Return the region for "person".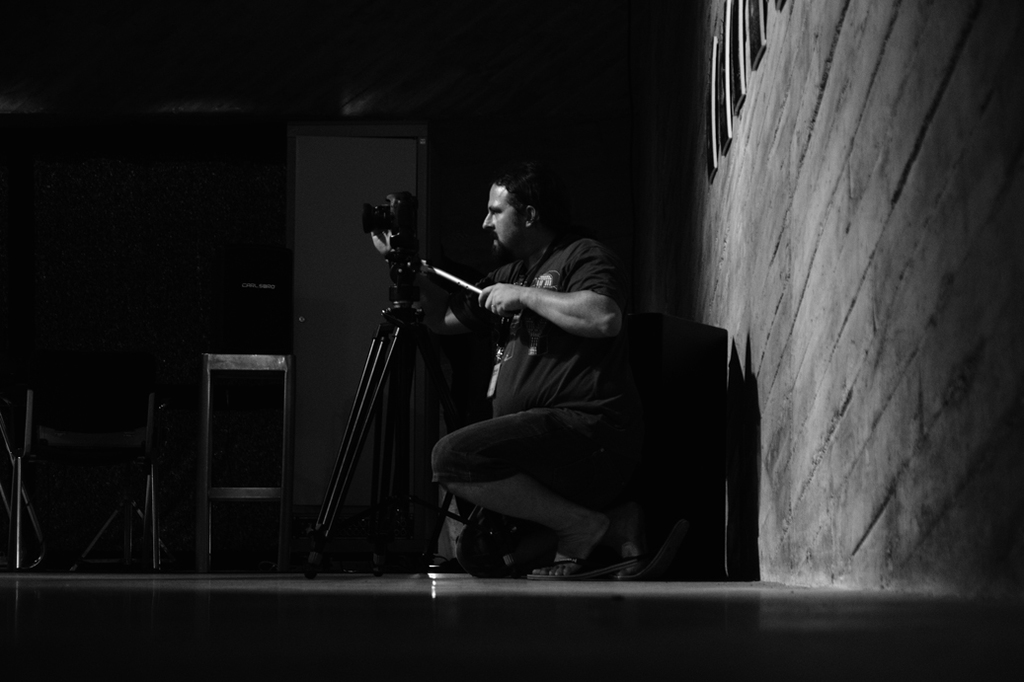
<box>419,148,652,584</box>.
